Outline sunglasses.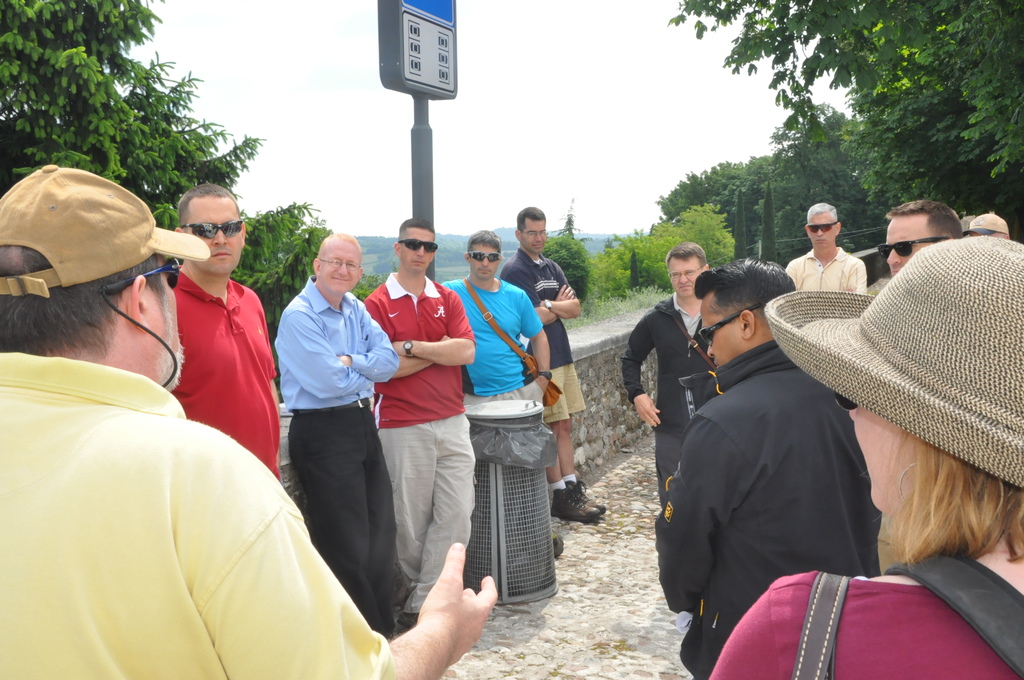
Outline: [835, 392, 858, 412].
